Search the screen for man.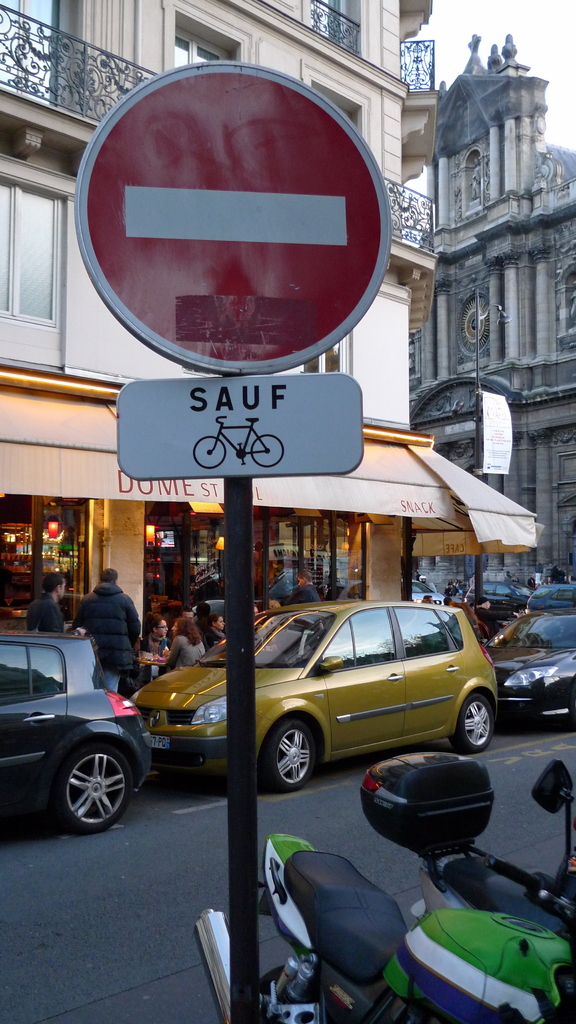
Found at x1=70 y1=567 x2=137 y2=676.
